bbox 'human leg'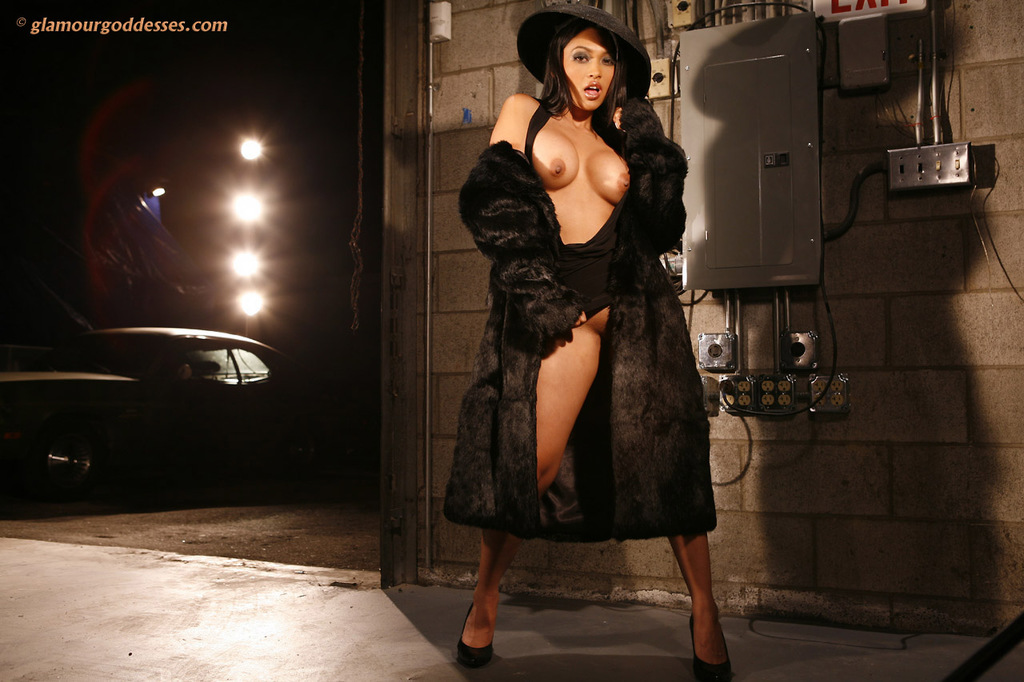
[450, 325, 605, 667]
